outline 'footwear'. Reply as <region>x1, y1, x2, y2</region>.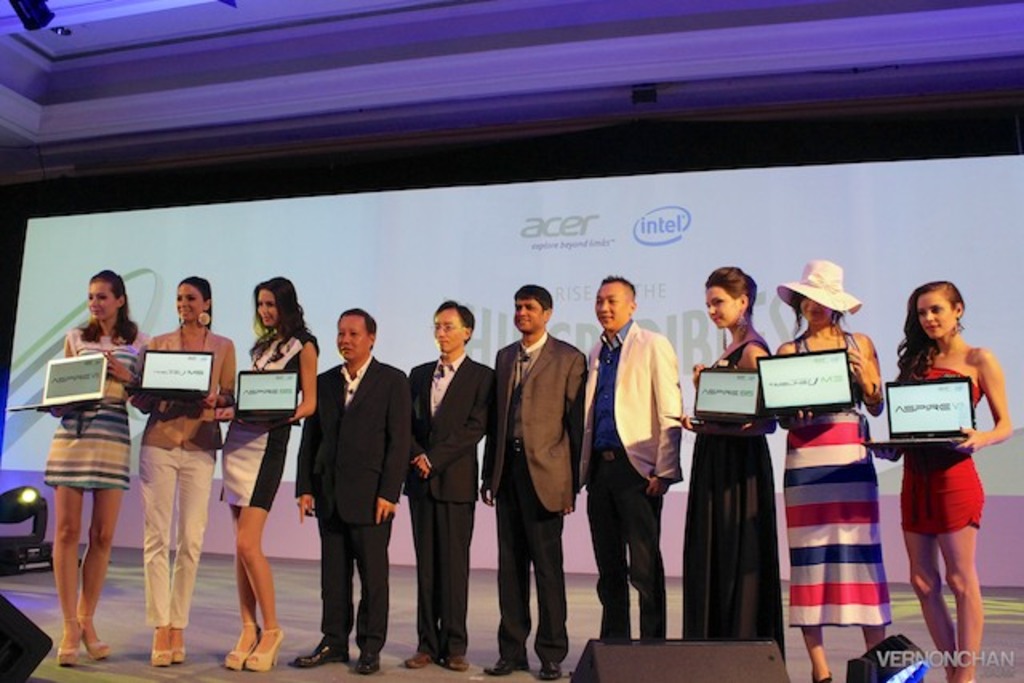
<region>302, 630, 347, 667</region>.
